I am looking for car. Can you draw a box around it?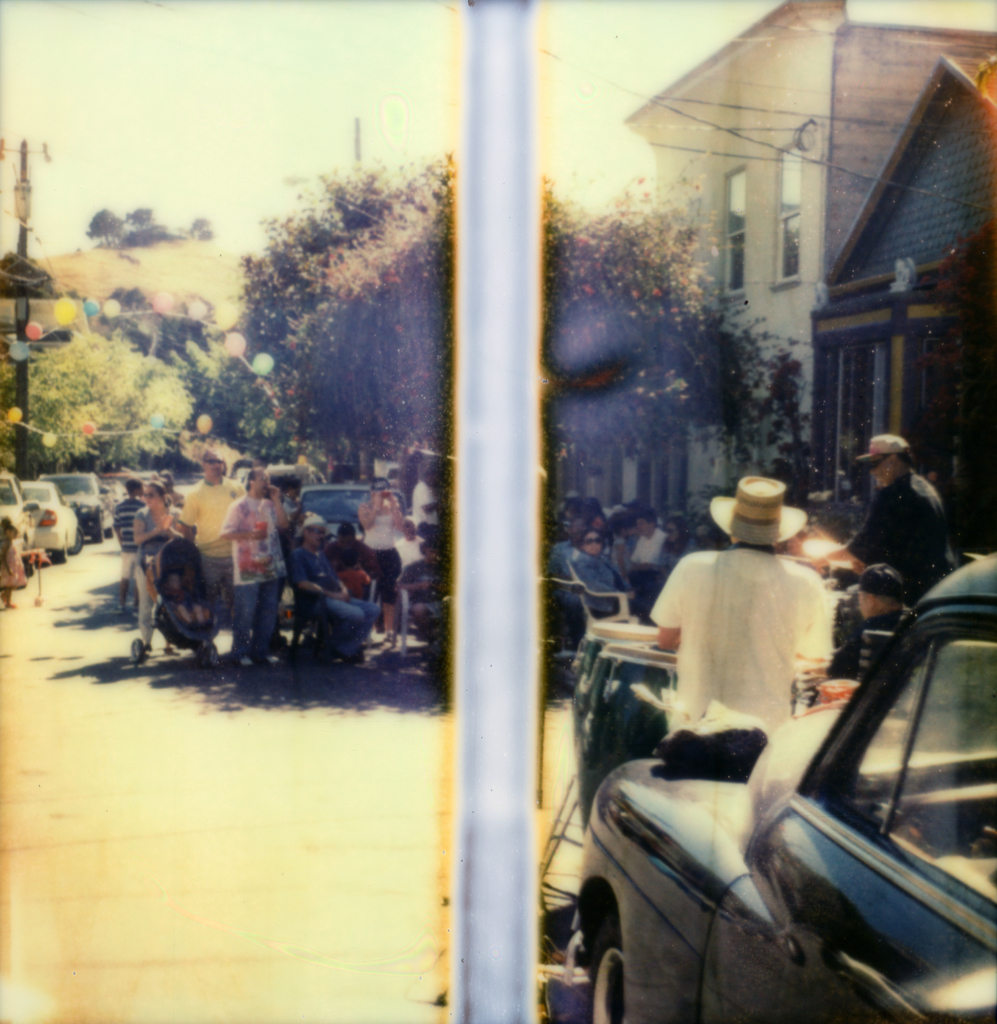
Sure, the bounding box is <box>22,476,81,561</box>.
